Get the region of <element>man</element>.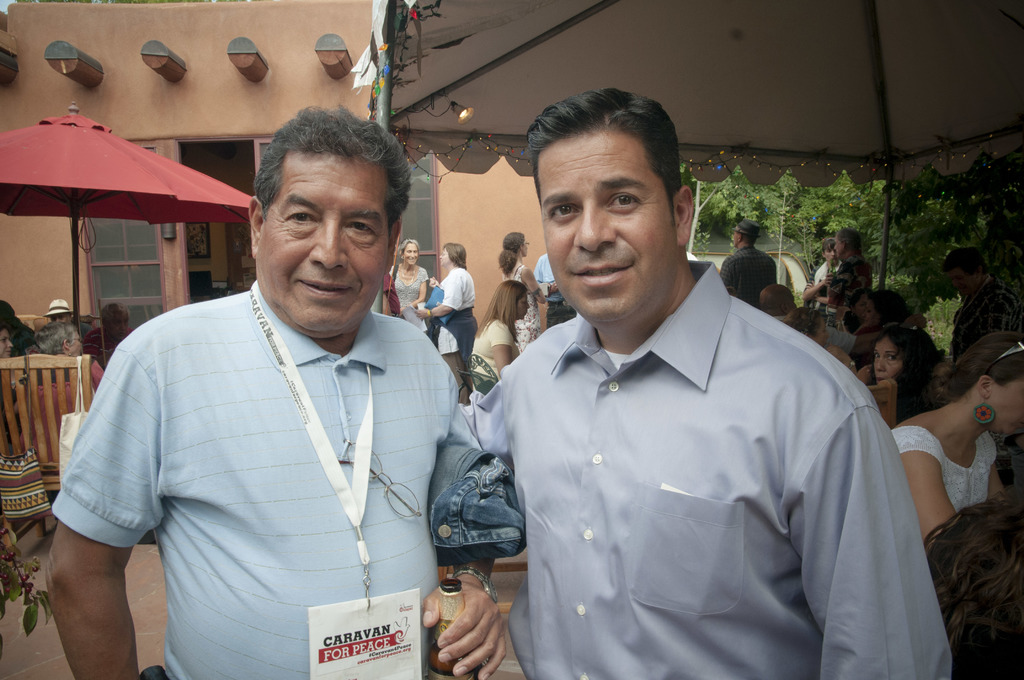
758:285:794:321.
